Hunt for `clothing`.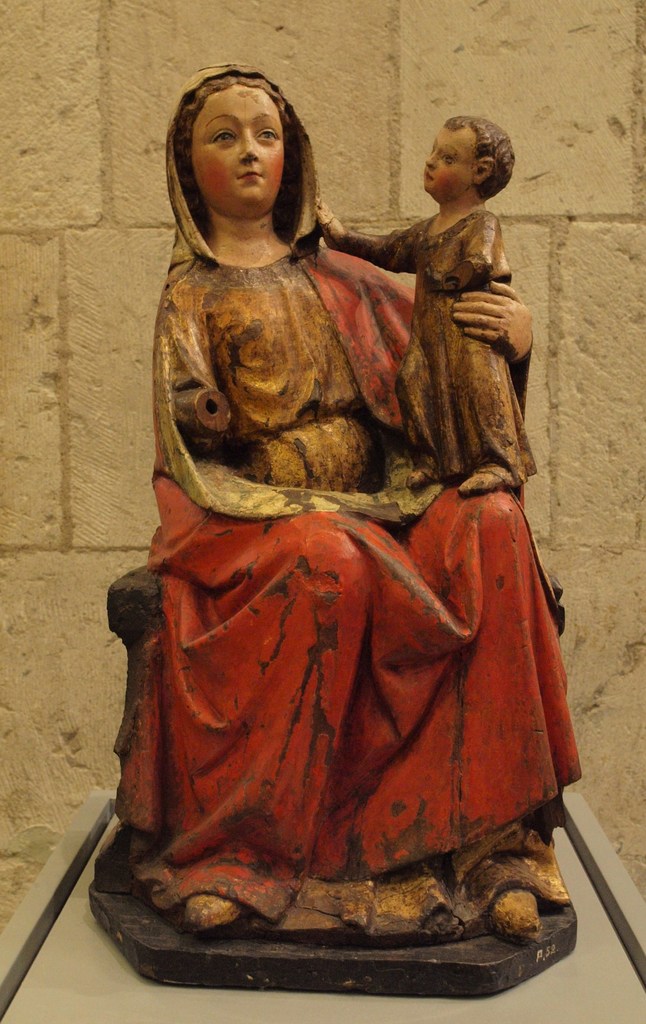
Hunted down at x1=334, y1=204, x2=525, y2=481.
